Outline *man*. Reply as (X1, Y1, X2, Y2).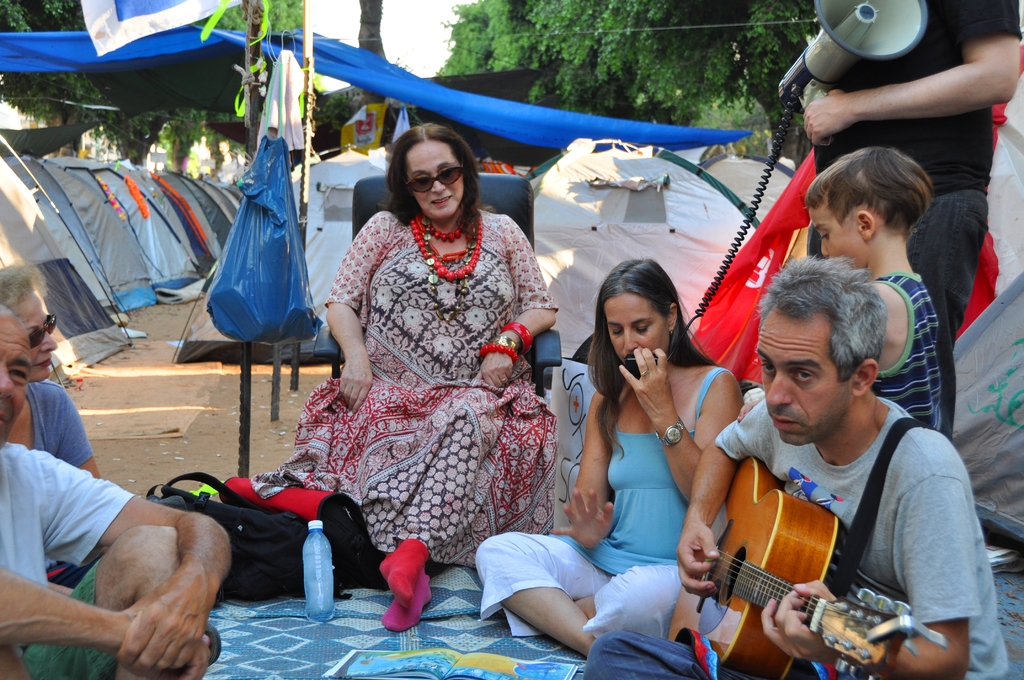
(804, 0, 1023, 443).
